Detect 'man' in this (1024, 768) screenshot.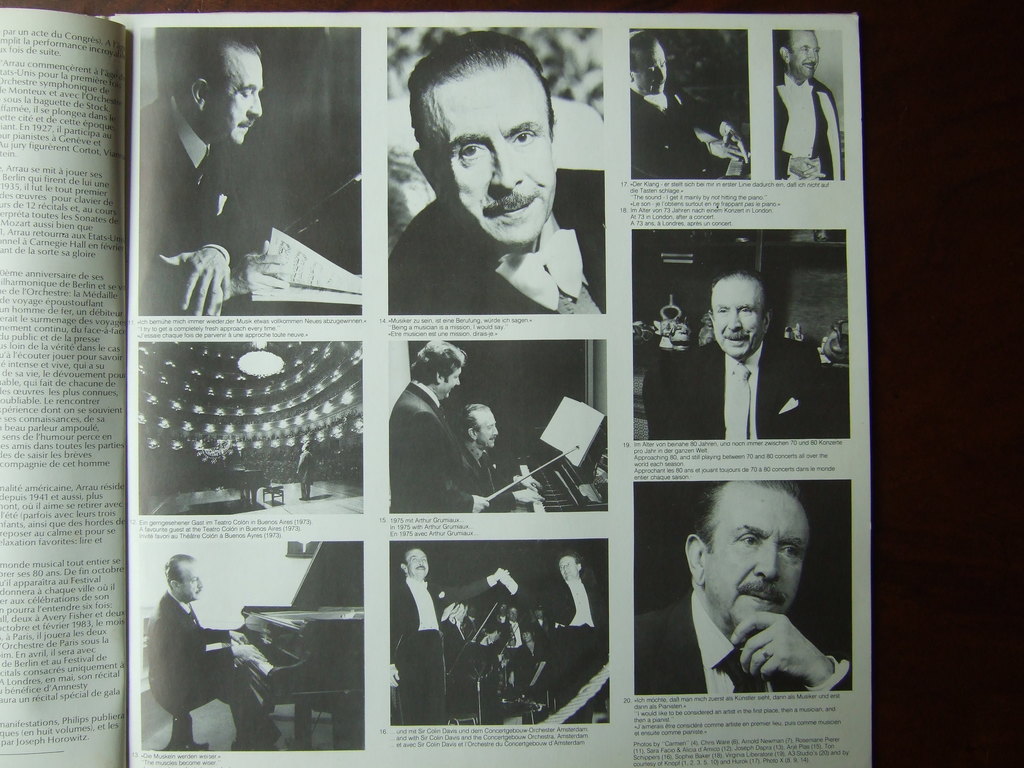
Detection: pyautogui.locateOnScreen(388, 547, 509, 728).
